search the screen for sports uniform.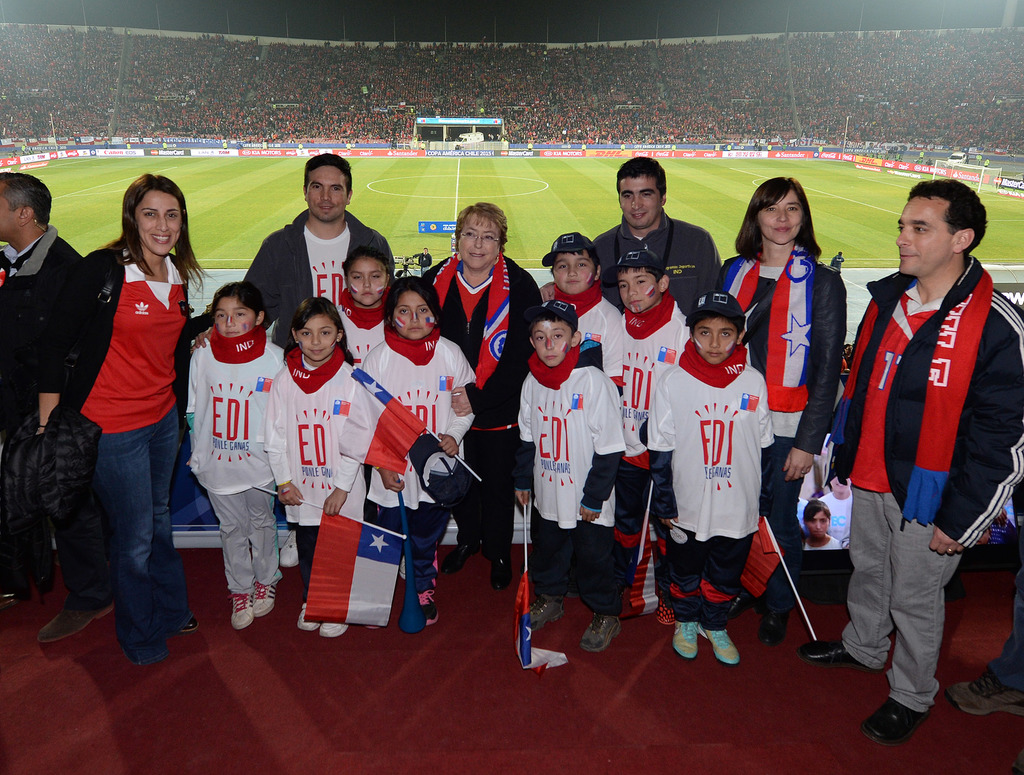
Found at Rect(258, 343, 371, 605).
